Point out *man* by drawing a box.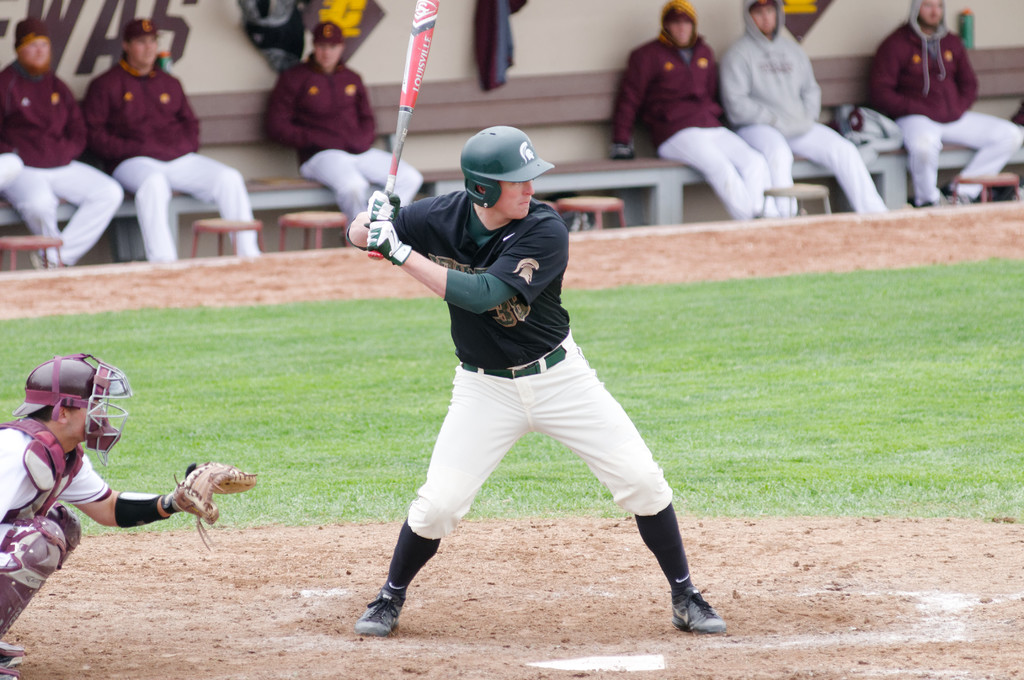
x1=79, y1=17, x2=264, y2=261.
